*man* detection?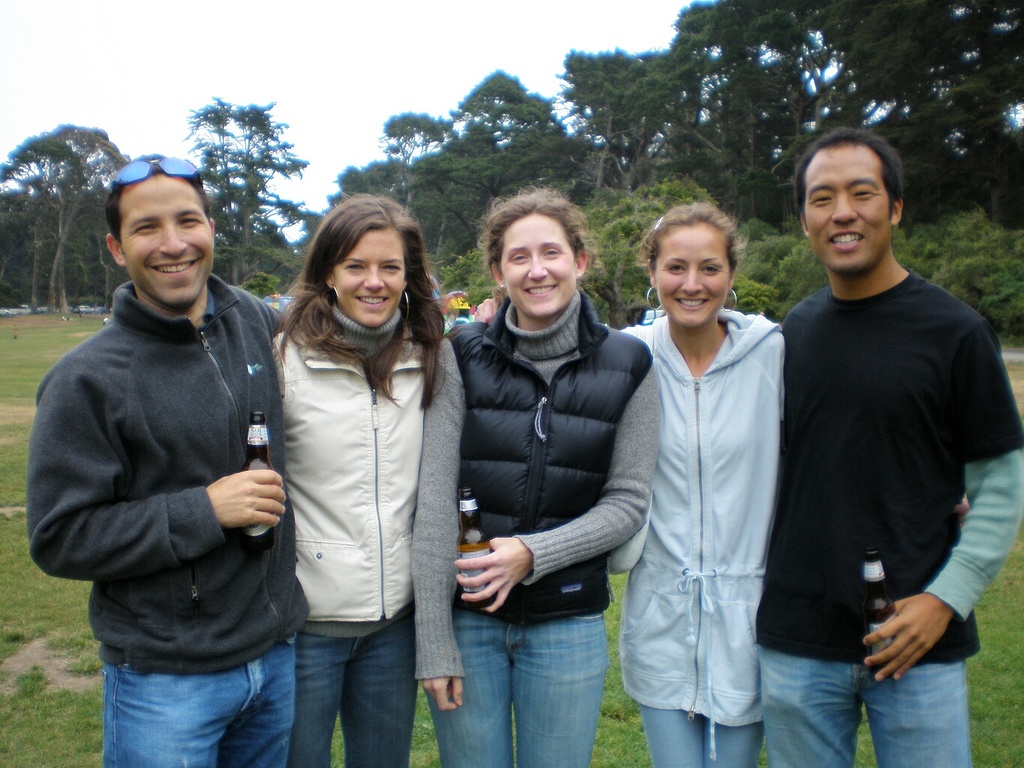
739:112:1013:748
